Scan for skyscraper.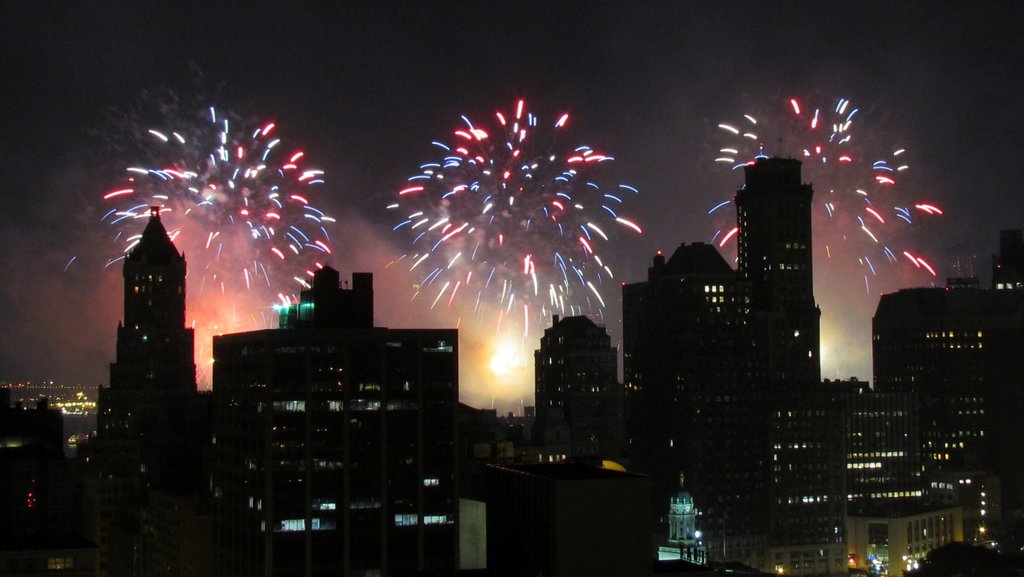
Scan result: {"x1": 213, "y1": 263, "x2": 465, "y2": 507}.
